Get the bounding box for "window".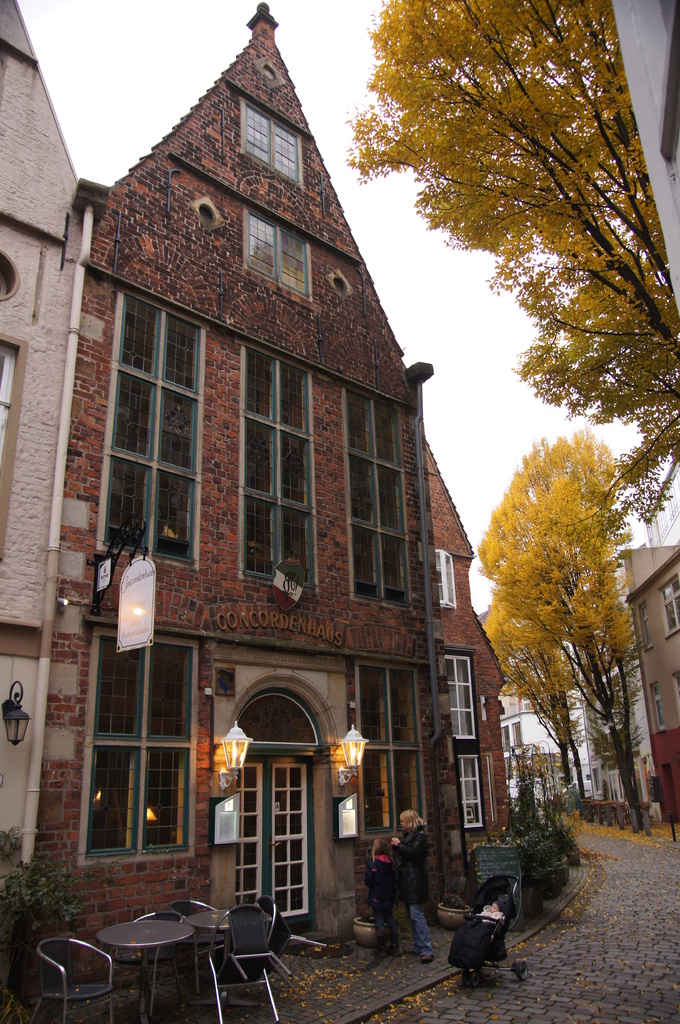
l=444, t=648, r=481, b=749.
